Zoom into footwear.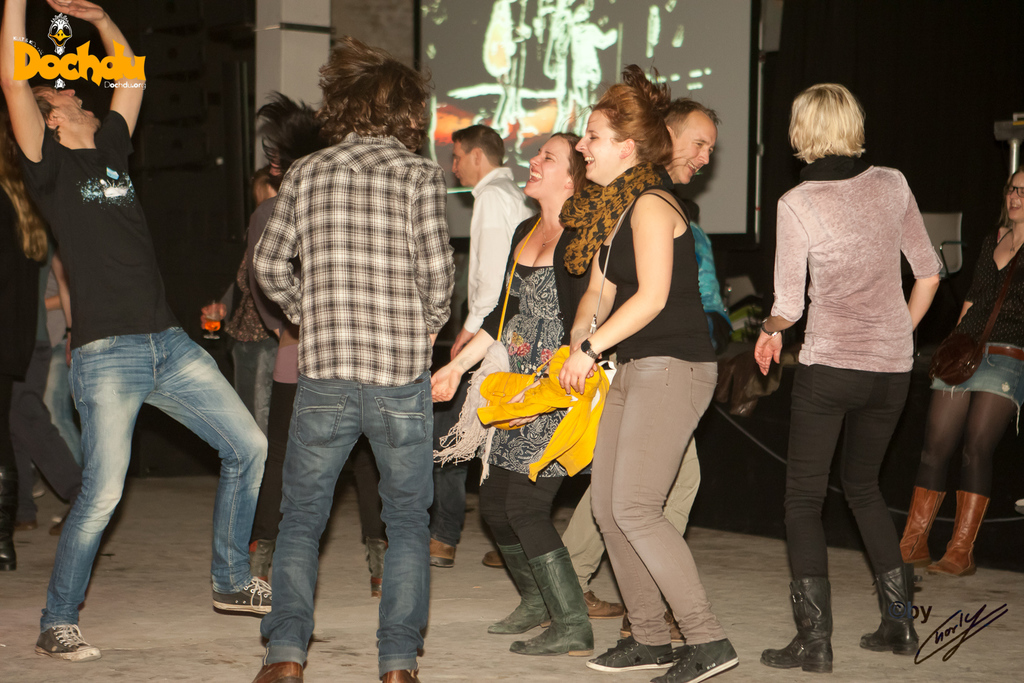
Zoom target: (881, 479, 950, 563).
